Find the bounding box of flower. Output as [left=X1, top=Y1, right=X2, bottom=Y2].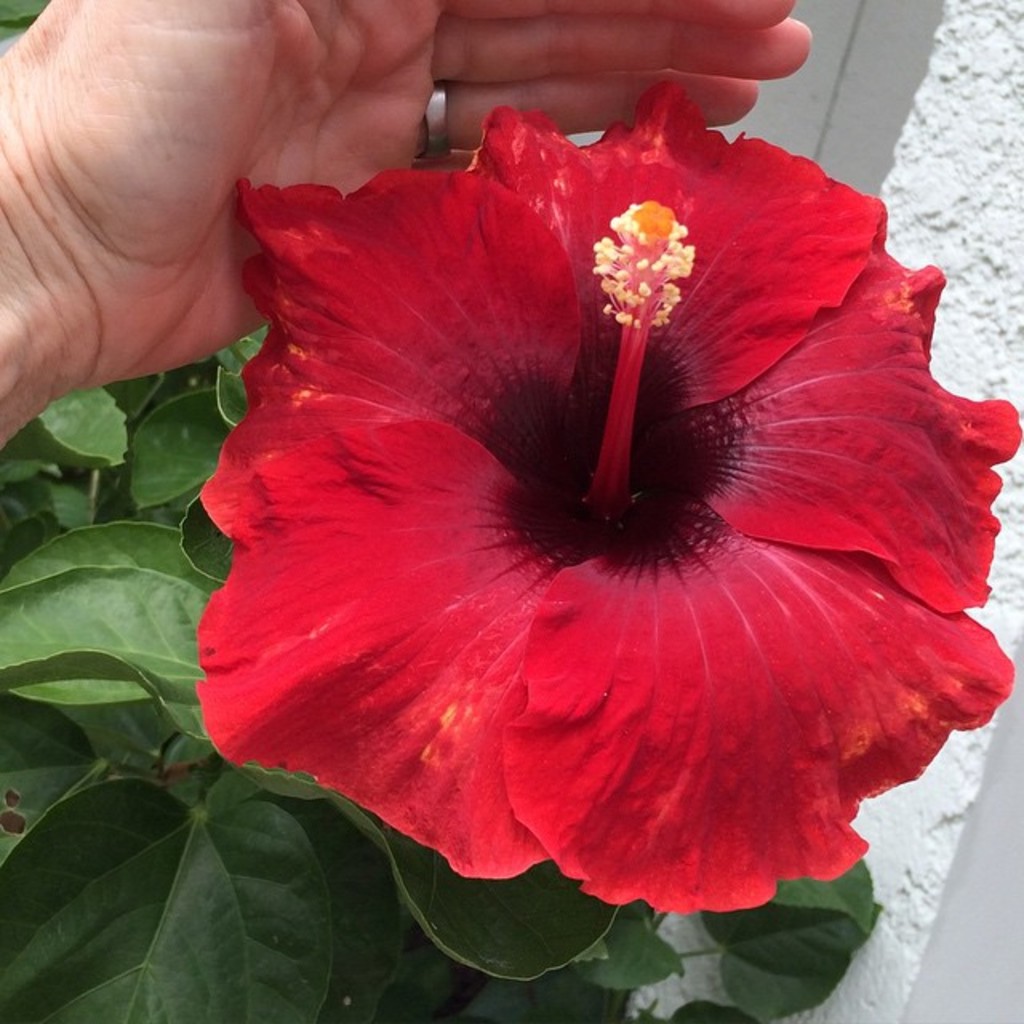
[left=186, top=90, right=998, bottom=930].
